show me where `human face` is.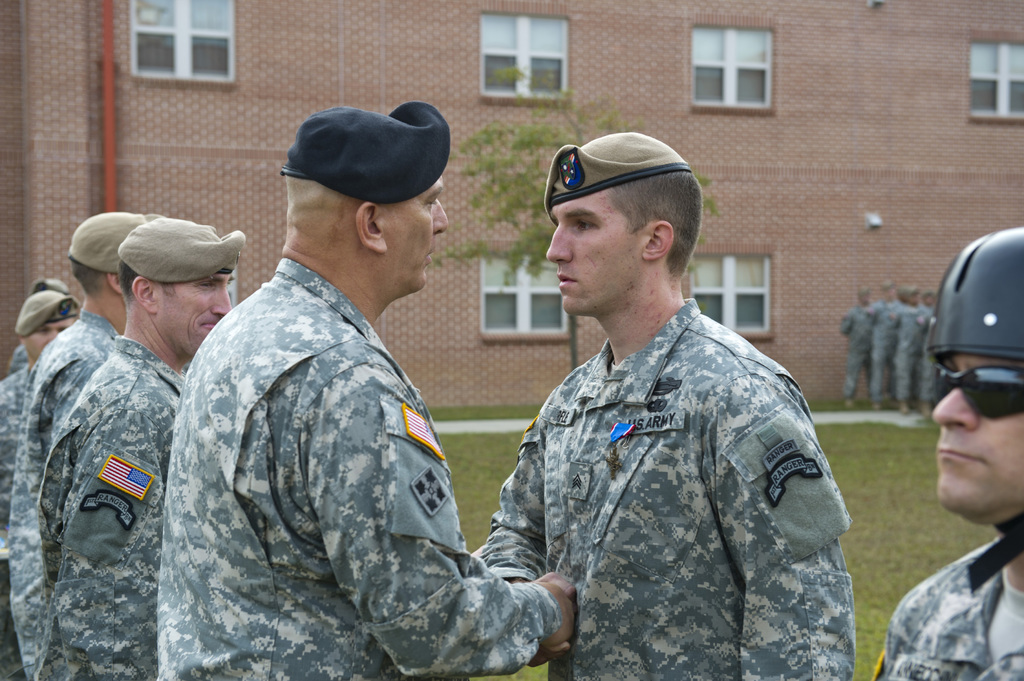
`human face` is at box=[150, 268, 232, 352].
